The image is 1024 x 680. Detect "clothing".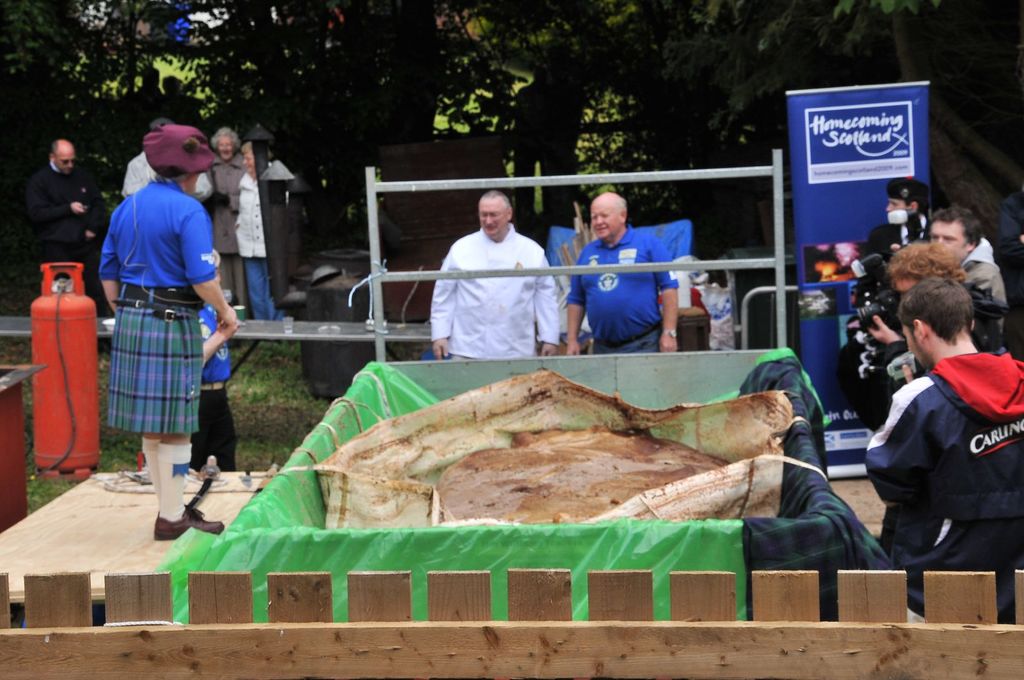
Detection: crop(188, 292, 246, 476).
